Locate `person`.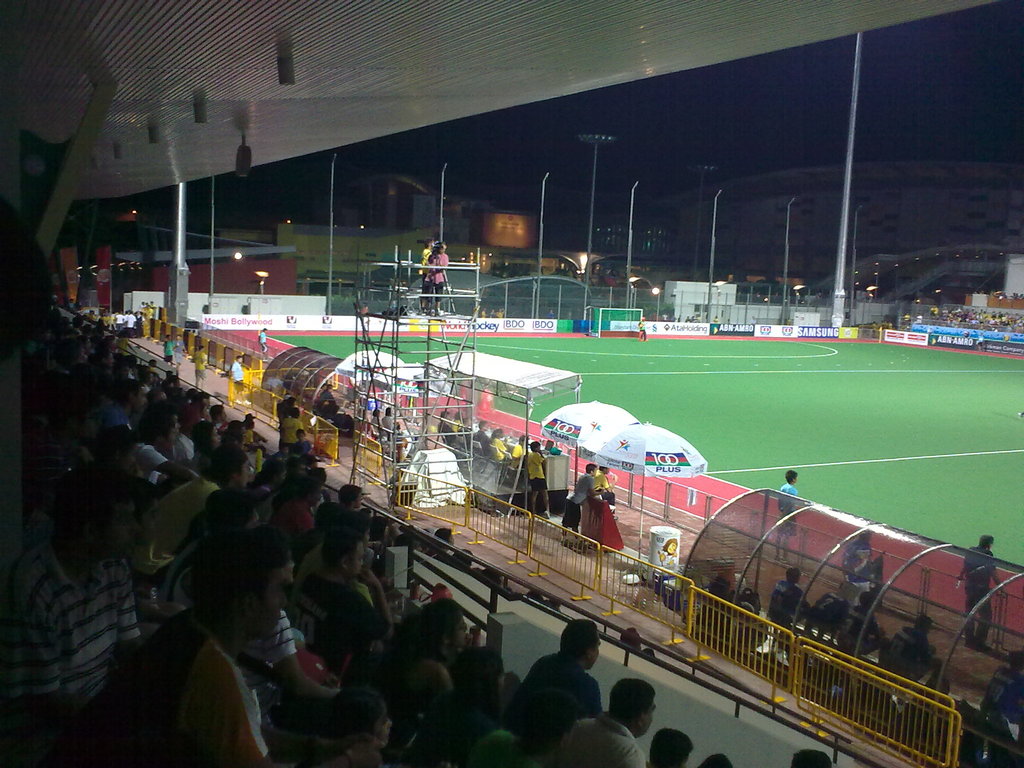
Bounding box: x1=115 y1=525 x2=380 y2=767.
